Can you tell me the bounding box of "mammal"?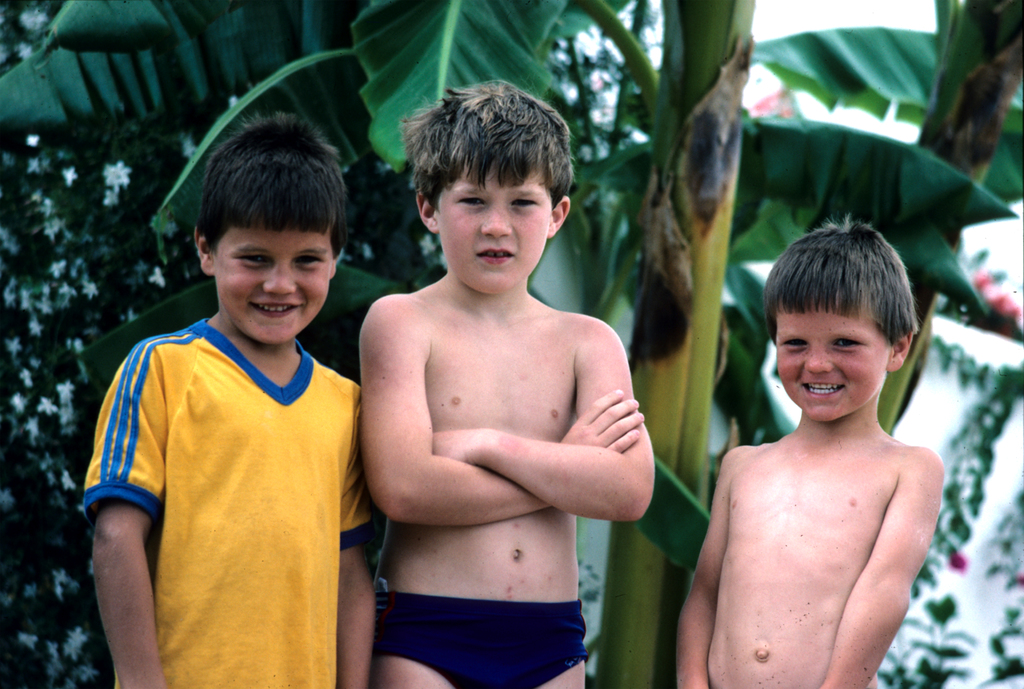
(left=675, top=239, right=959, bottom=681).
